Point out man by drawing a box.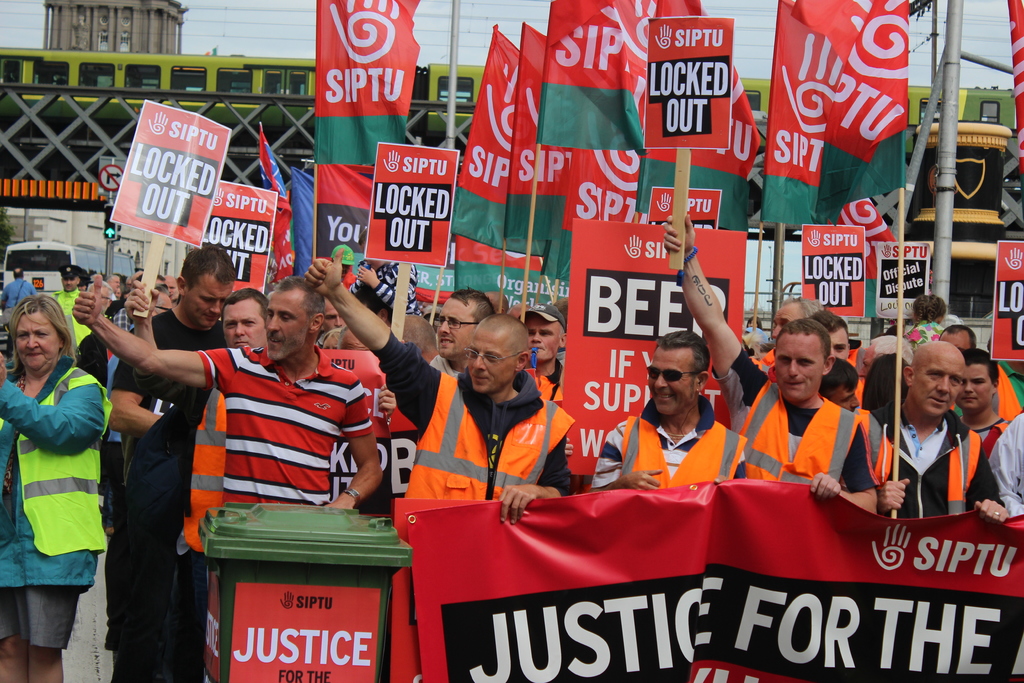
68/270/387/516.
